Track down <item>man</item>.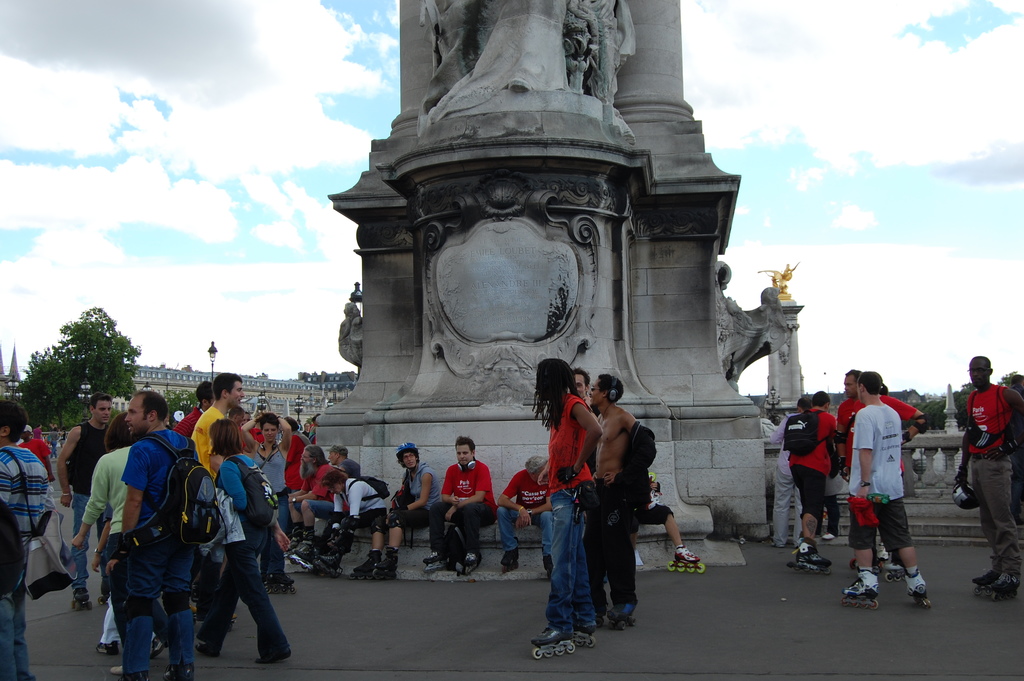
Tracked to rect(585, 373, 656, 618).
